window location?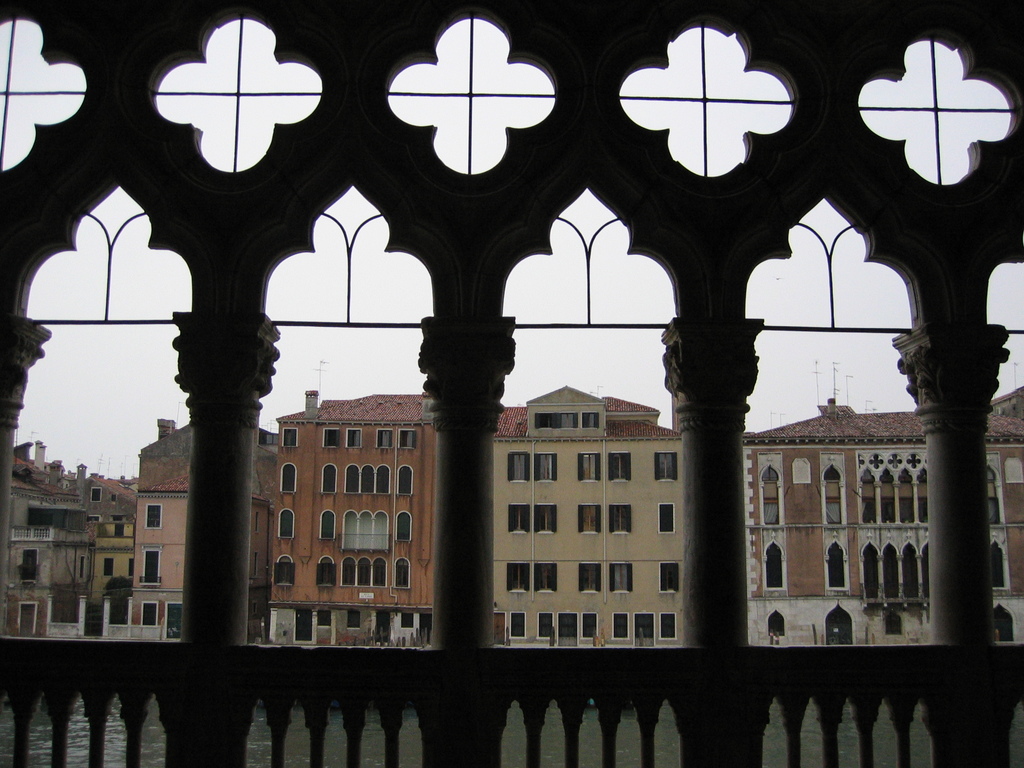
rect(276, 506, 295, 540)
